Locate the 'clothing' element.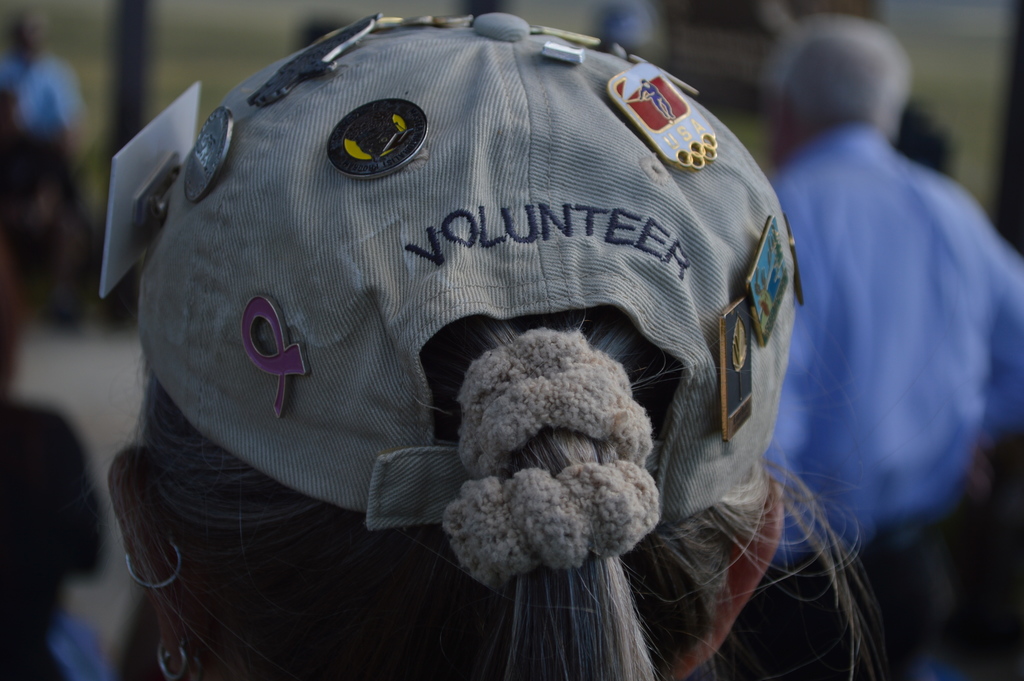
Element bbox: [43,600,111,680].
